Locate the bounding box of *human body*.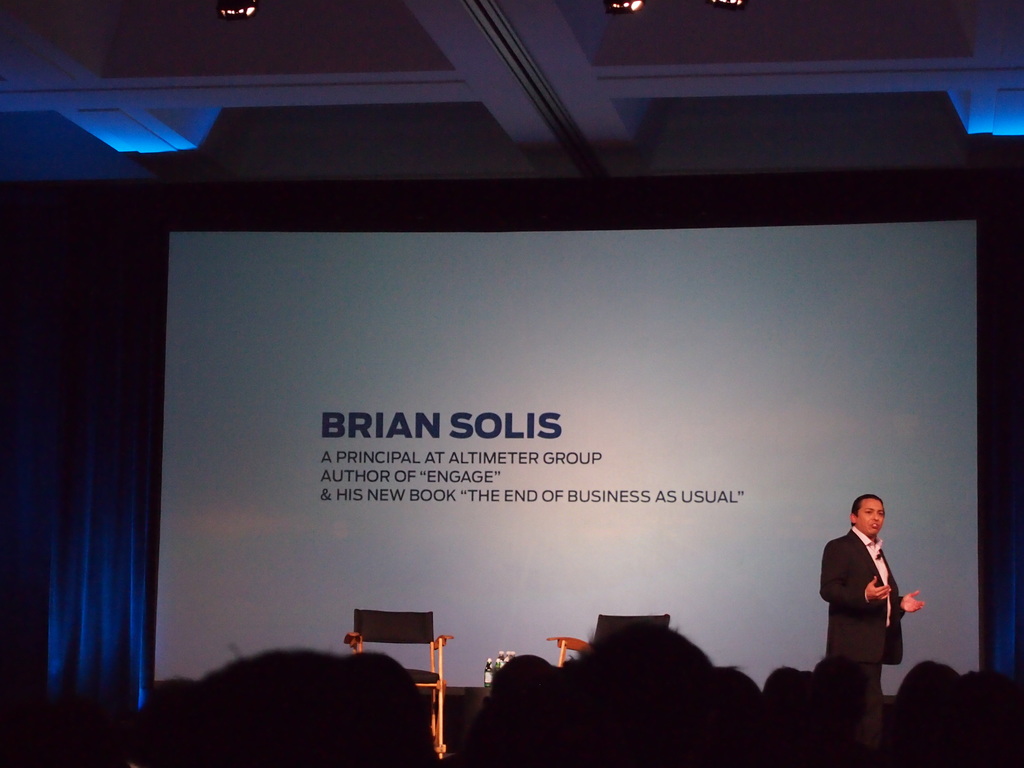
Bounding box: 822:495:922:717.
